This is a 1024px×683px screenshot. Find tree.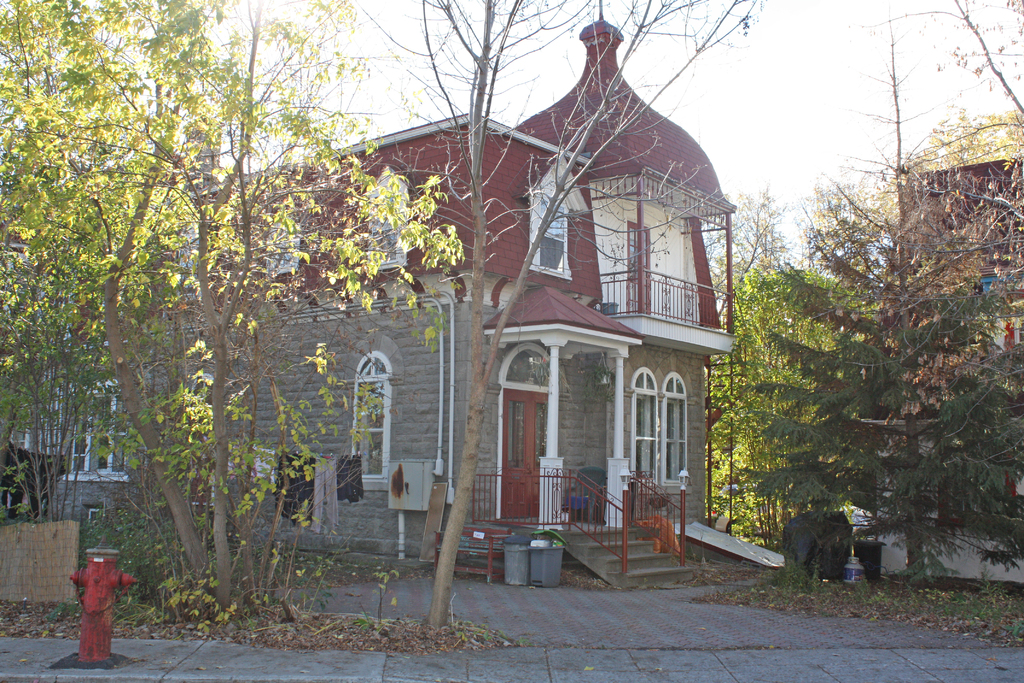
Bounding box: crop(764, 0, 1023, 588).
